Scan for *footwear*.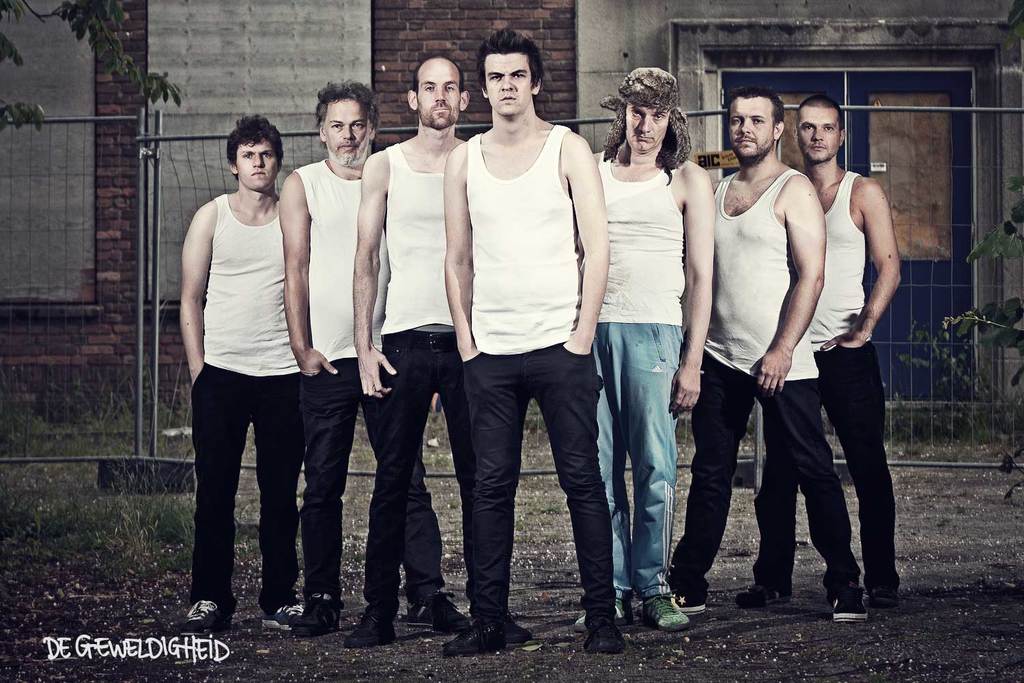
Scan result: x1=181, y1=596, x2=236, y2=641.
